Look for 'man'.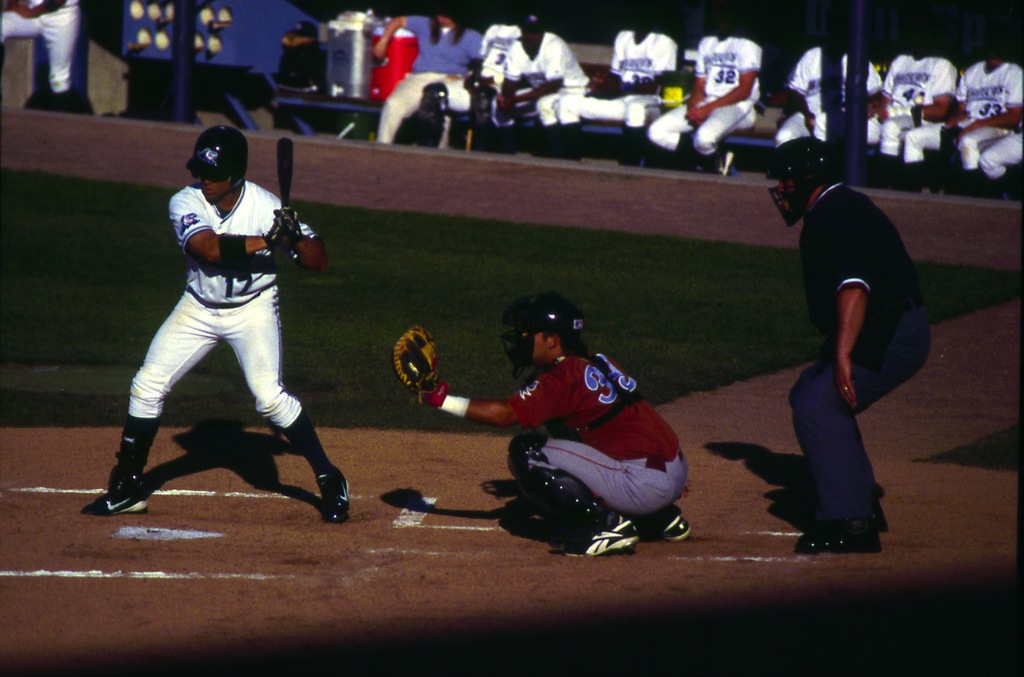
Found: region(742, 125, 918, 566).
